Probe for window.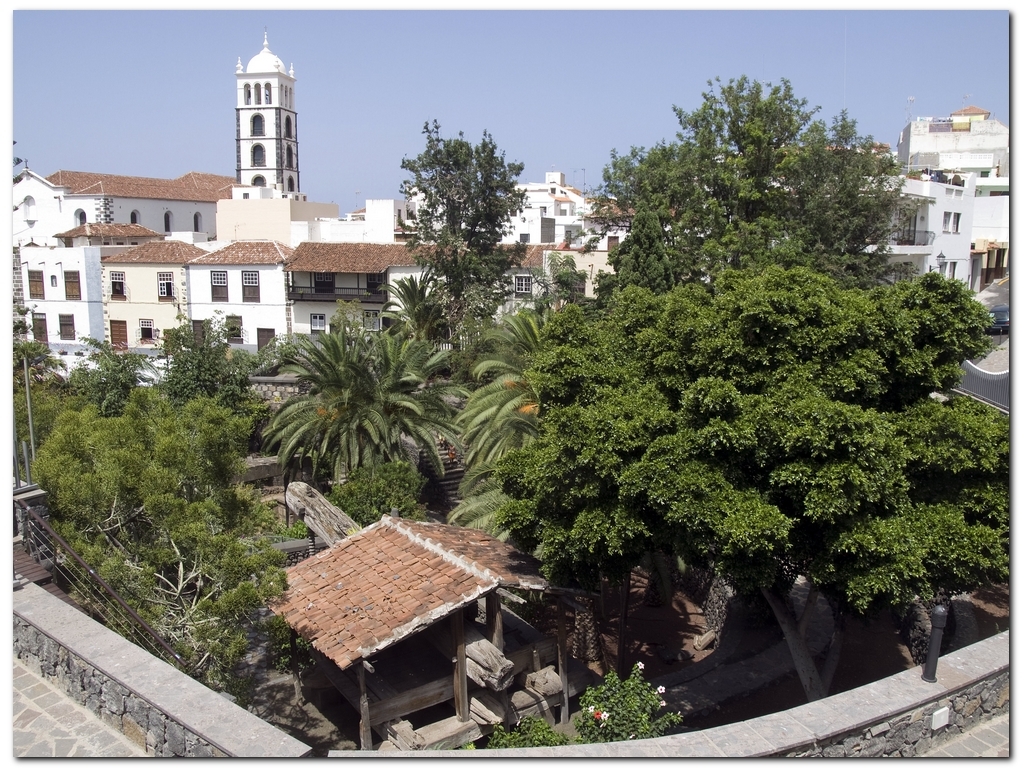
Probe result: [left=261, top=332, right=277, bottom=351].
